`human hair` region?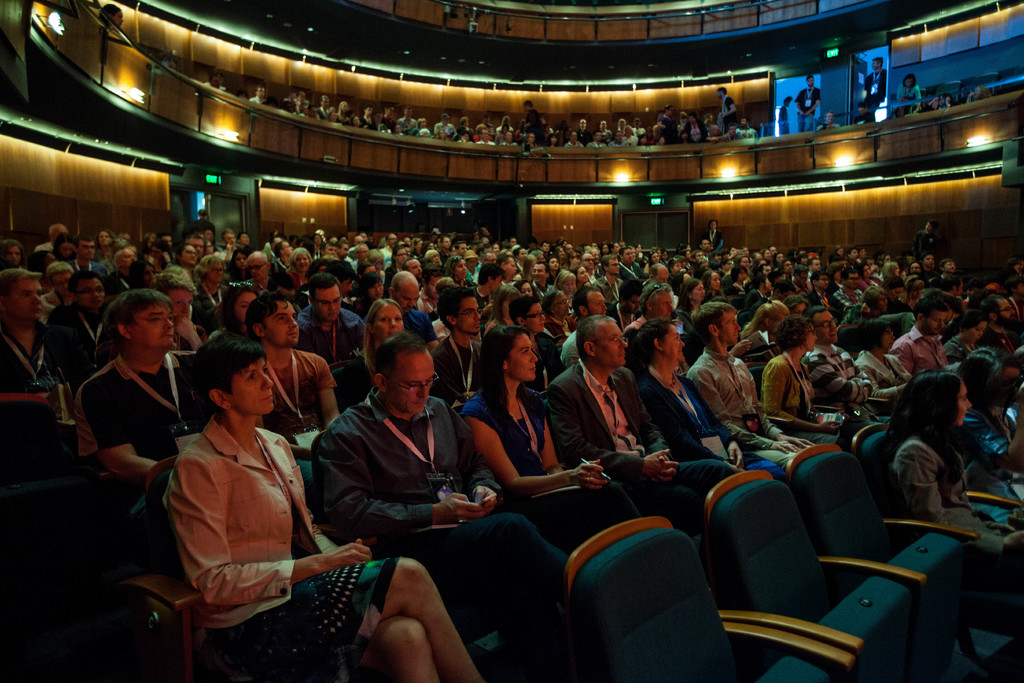
x1=356, y1=269, x2=383, y2=297
